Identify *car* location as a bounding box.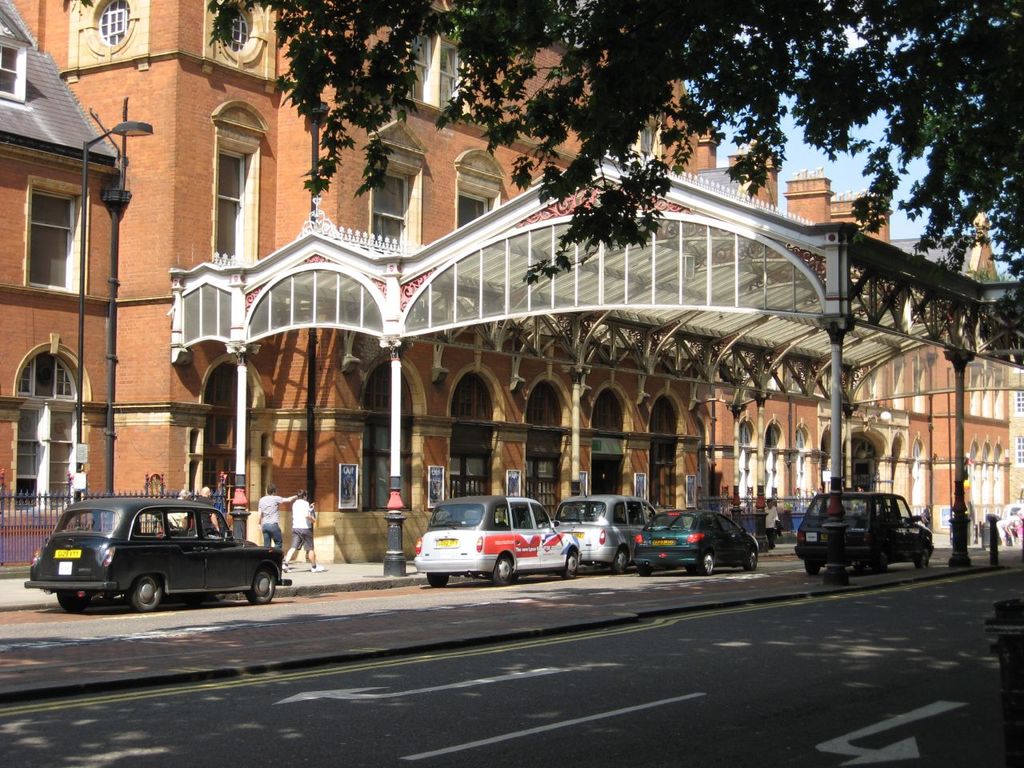
789 495 938 574.
